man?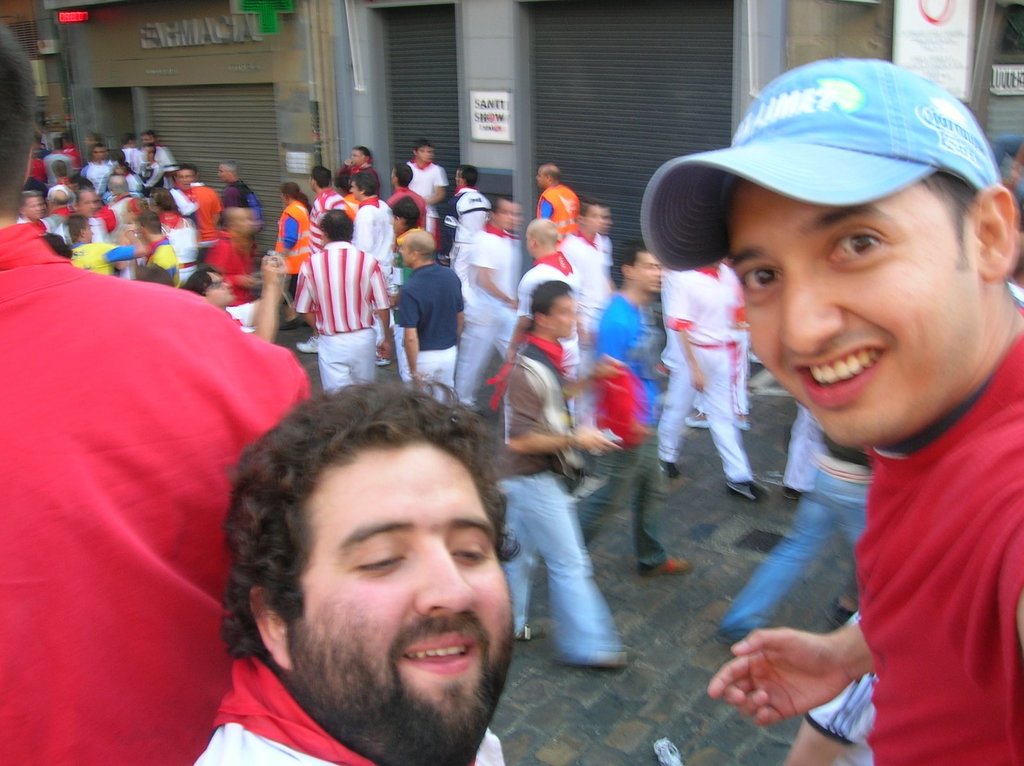
{"x1": 709, "y1": 52, "x2": 1023, "y2": 765}
